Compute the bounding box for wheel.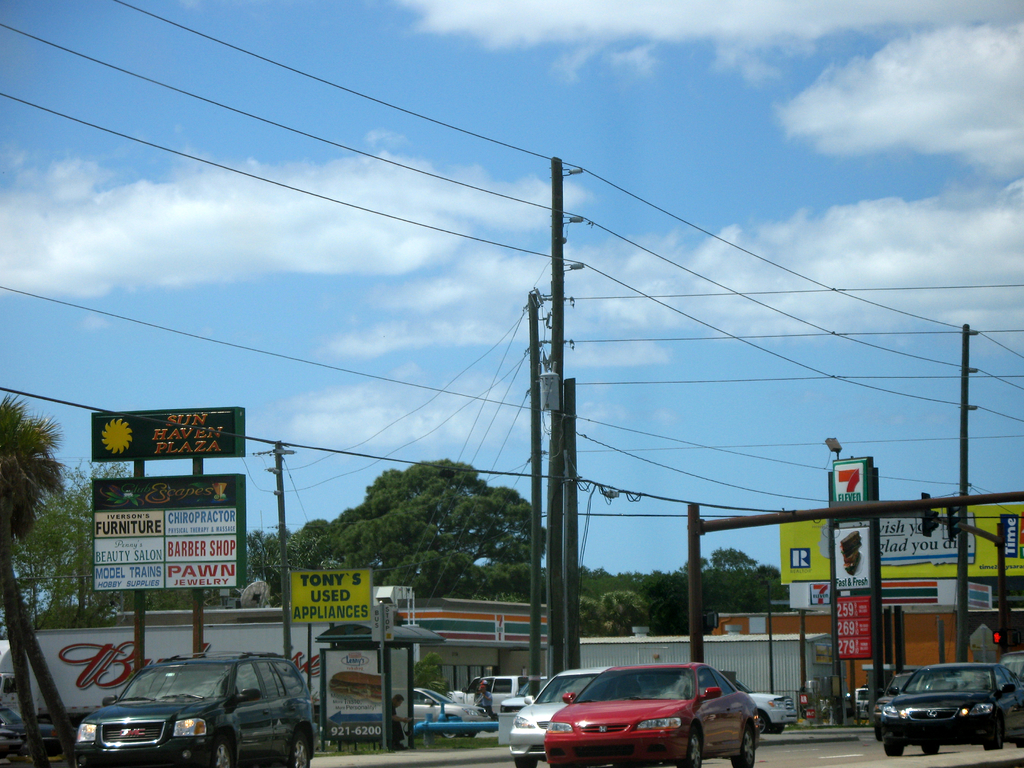
pyautogui.locateOnScreen(730, 724, 758, 767).
